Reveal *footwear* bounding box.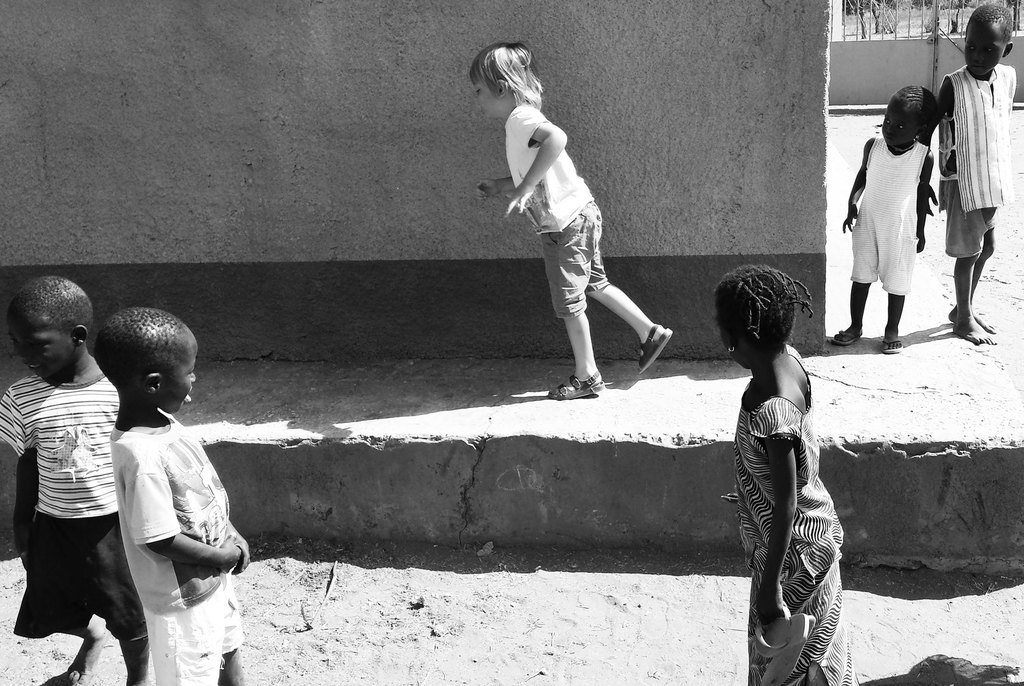
Revealed: bbox(546, 369, 605, 399).
